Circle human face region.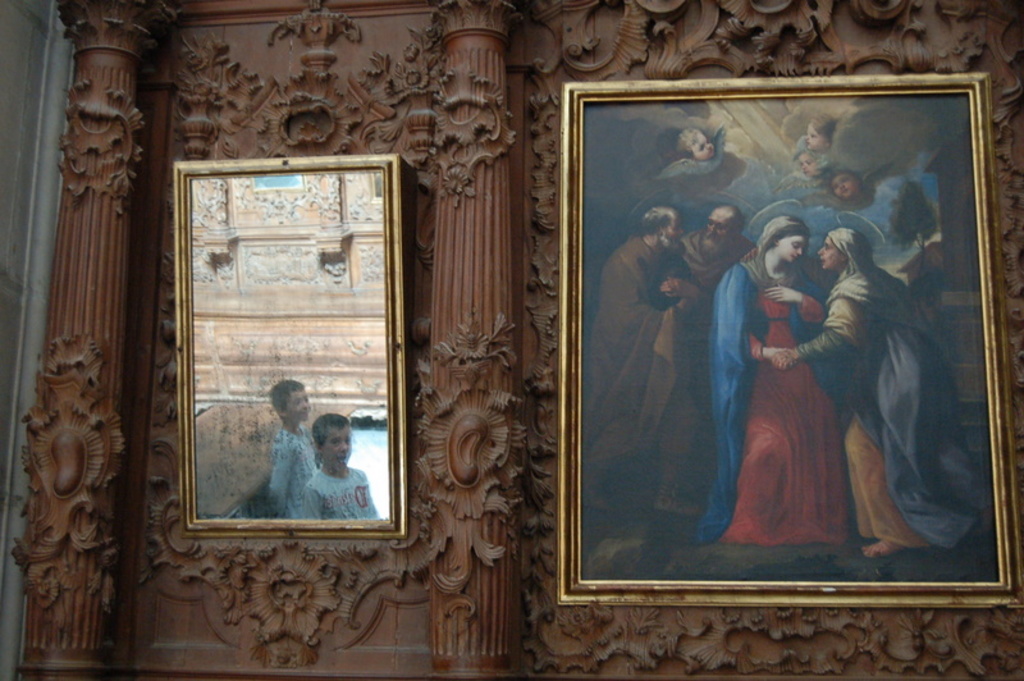
Region: <region>660, 215, 680, 250</region>.
